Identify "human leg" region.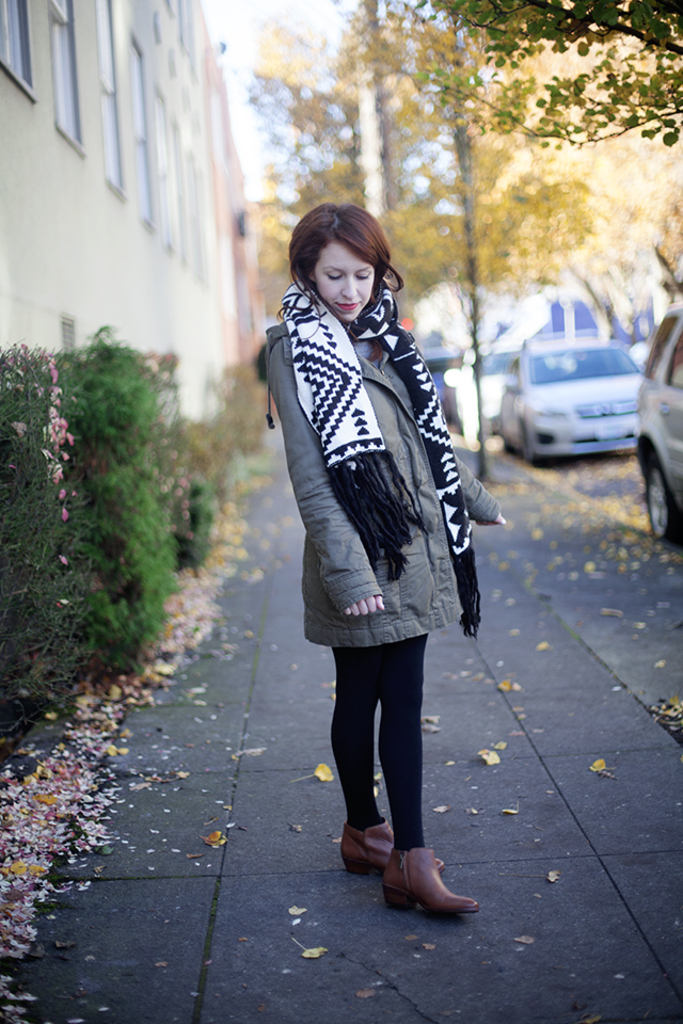
Region: <bbox>378, 633, 478, 916</bbox>.
